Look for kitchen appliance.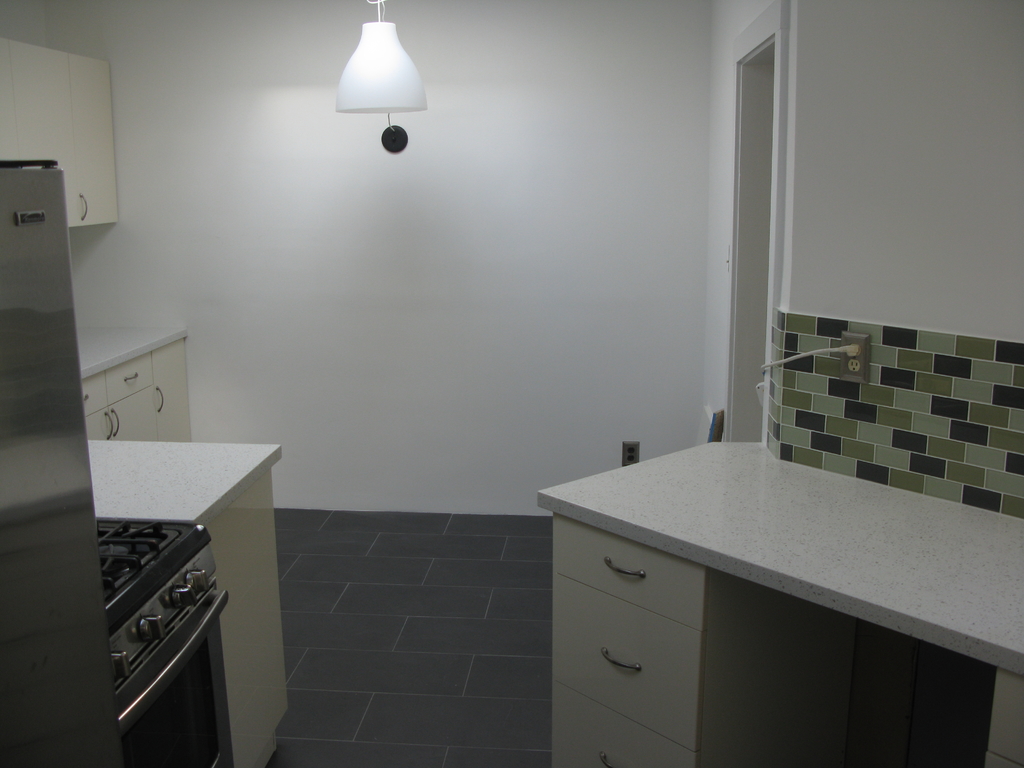
Found: (x1=96, y1=516, x2=234, y2=765).
